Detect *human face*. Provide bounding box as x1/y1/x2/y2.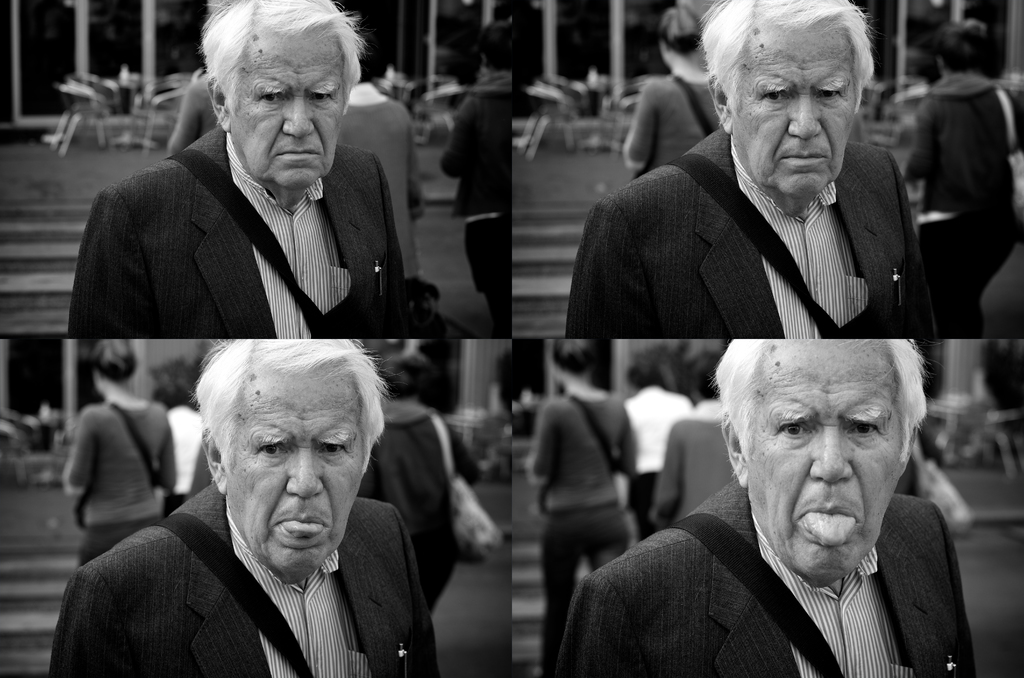
228/361/367/580.
